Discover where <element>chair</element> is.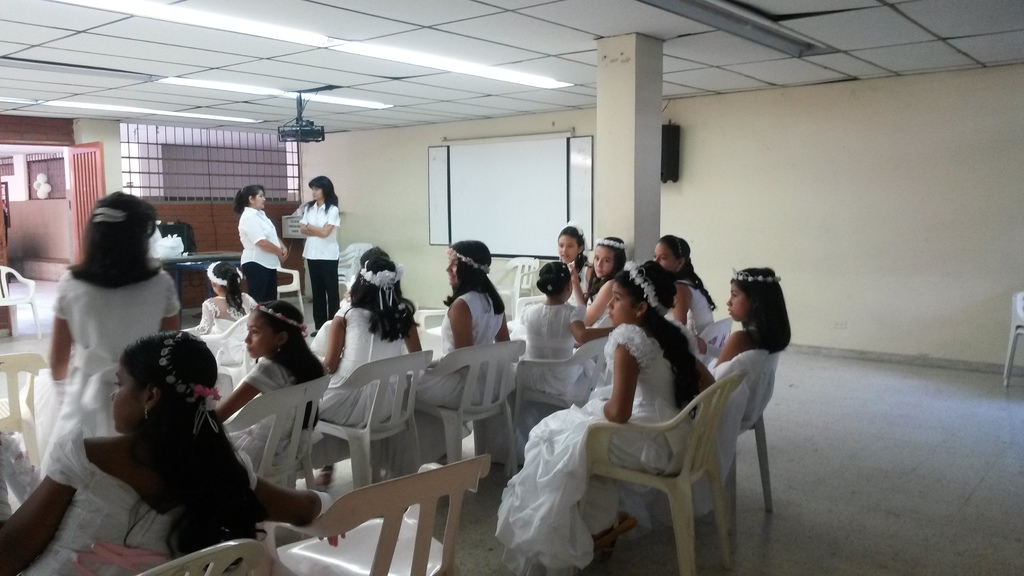
Discovered at [0,351,52,476].
